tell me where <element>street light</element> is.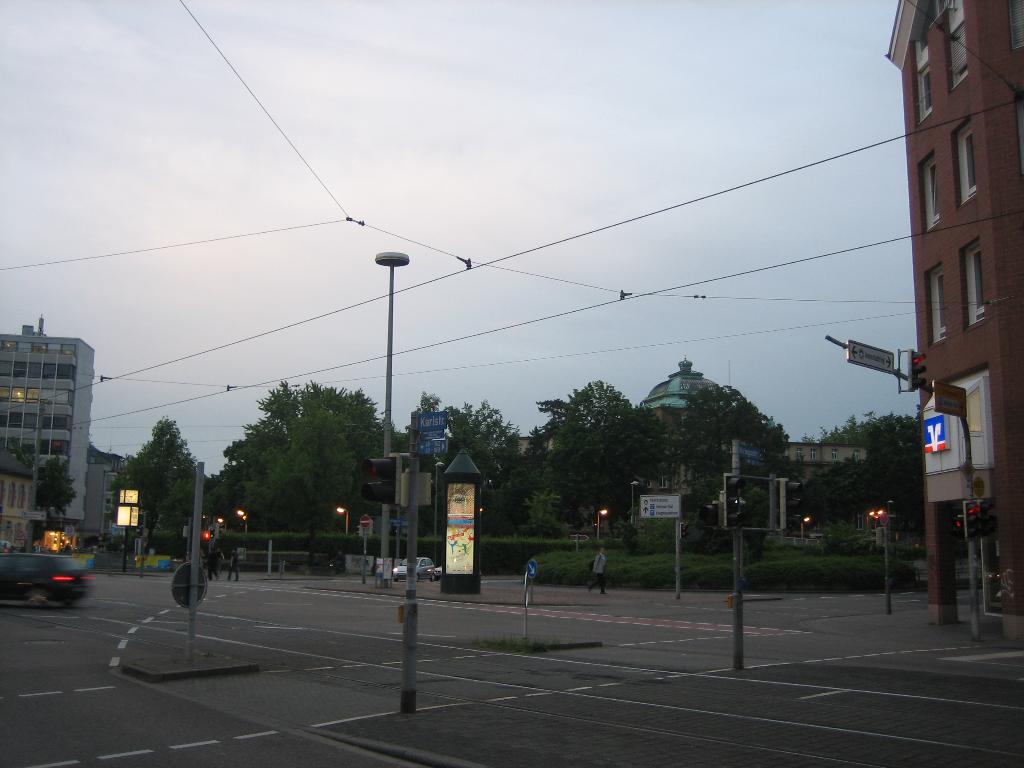
<element>street light</element> is at select_region(336, 505, 351, 534).
